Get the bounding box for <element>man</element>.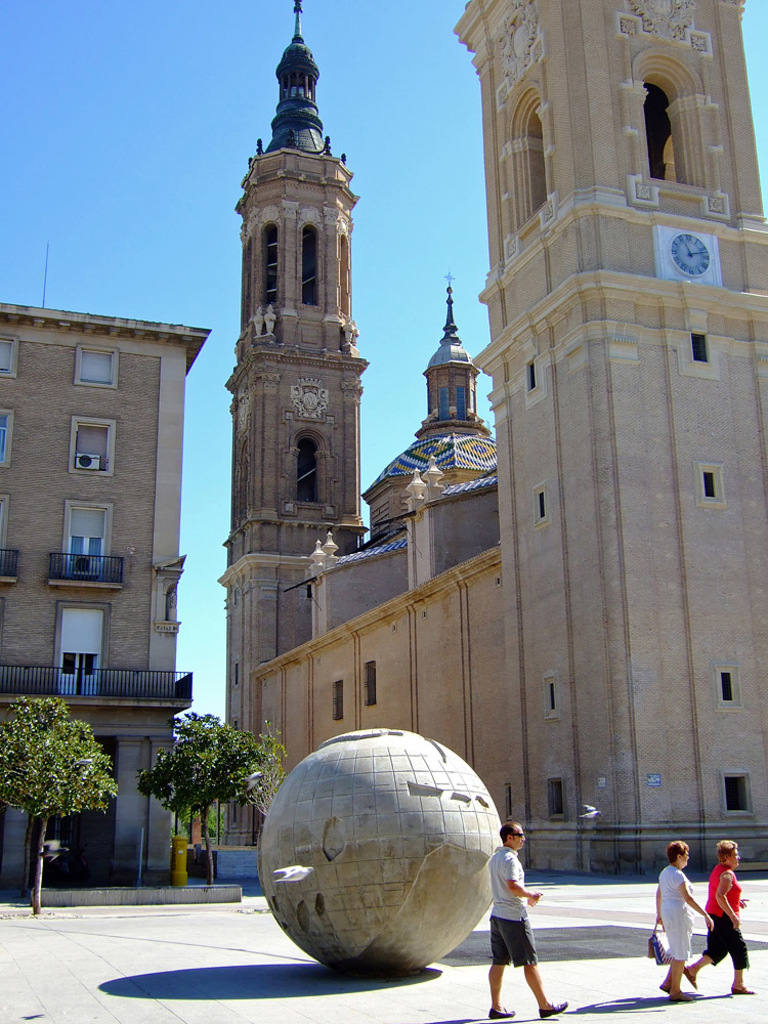
[x1=479, y1=826, x2=565, y2=1013].
